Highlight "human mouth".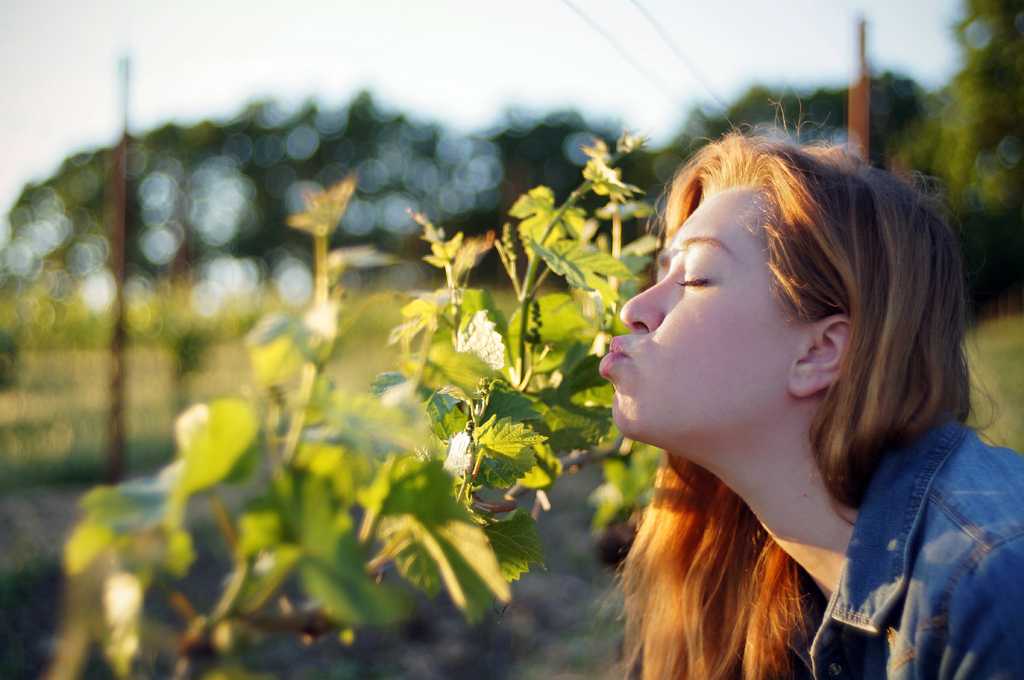
Highlighted region: 596/331/628/375.
